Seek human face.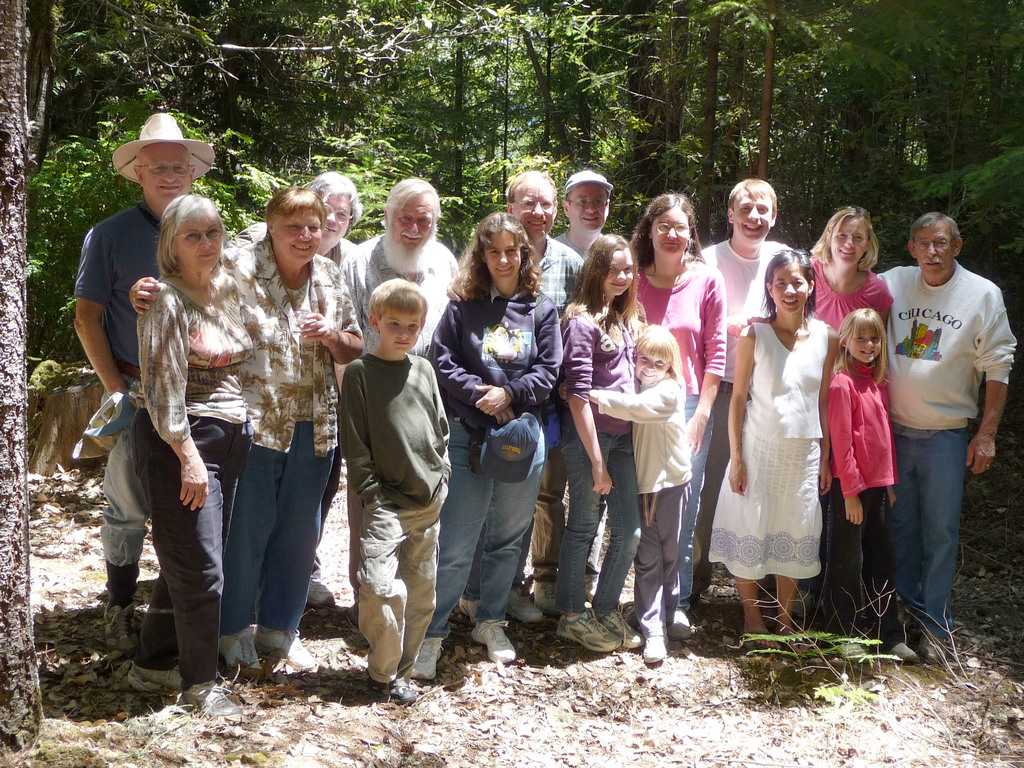
pyautogui.locateOnScreen(602, 250, 630, 298).
